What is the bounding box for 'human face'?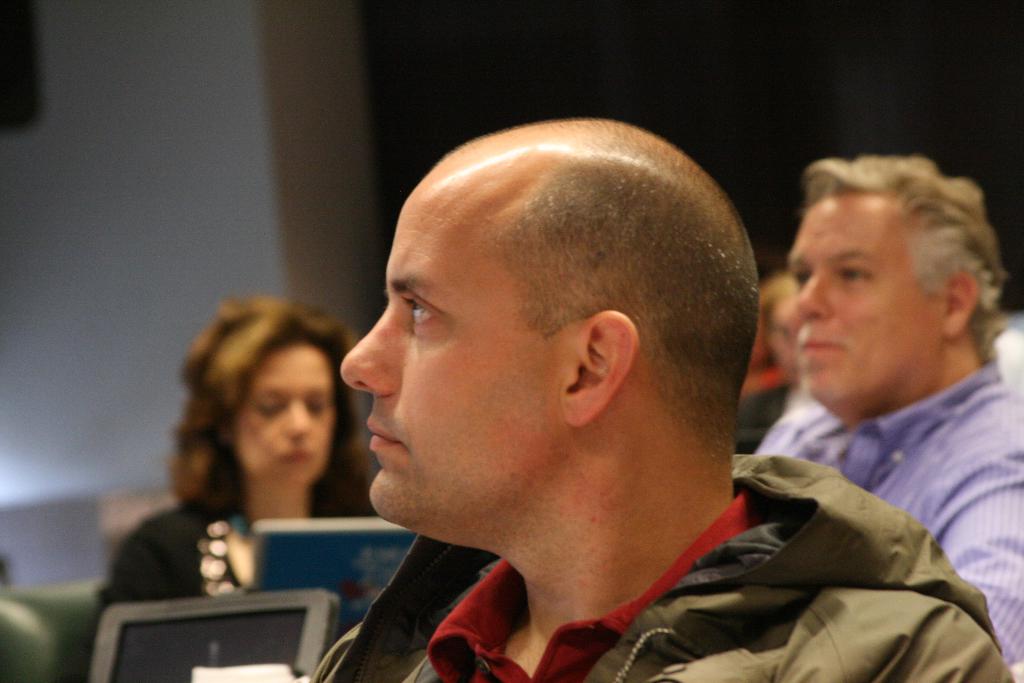
[left=236, top=340, right=330, bottom=492].
